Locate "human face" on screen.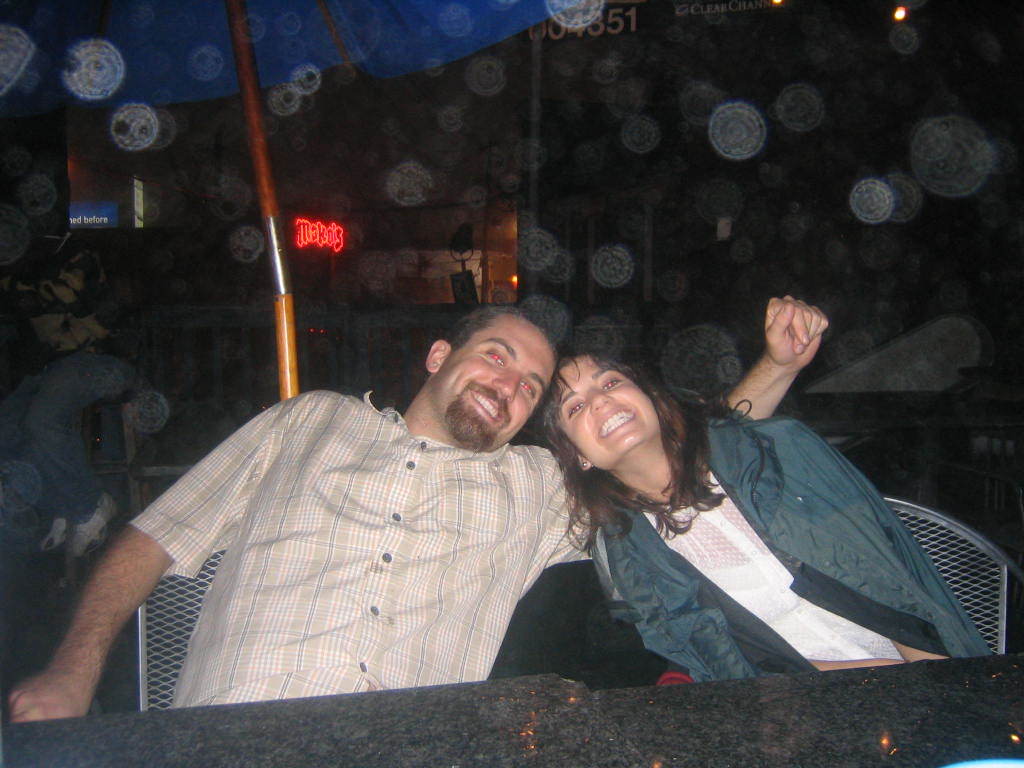
On screen at (x1=553, y1=351, x2=670, y2=471).
